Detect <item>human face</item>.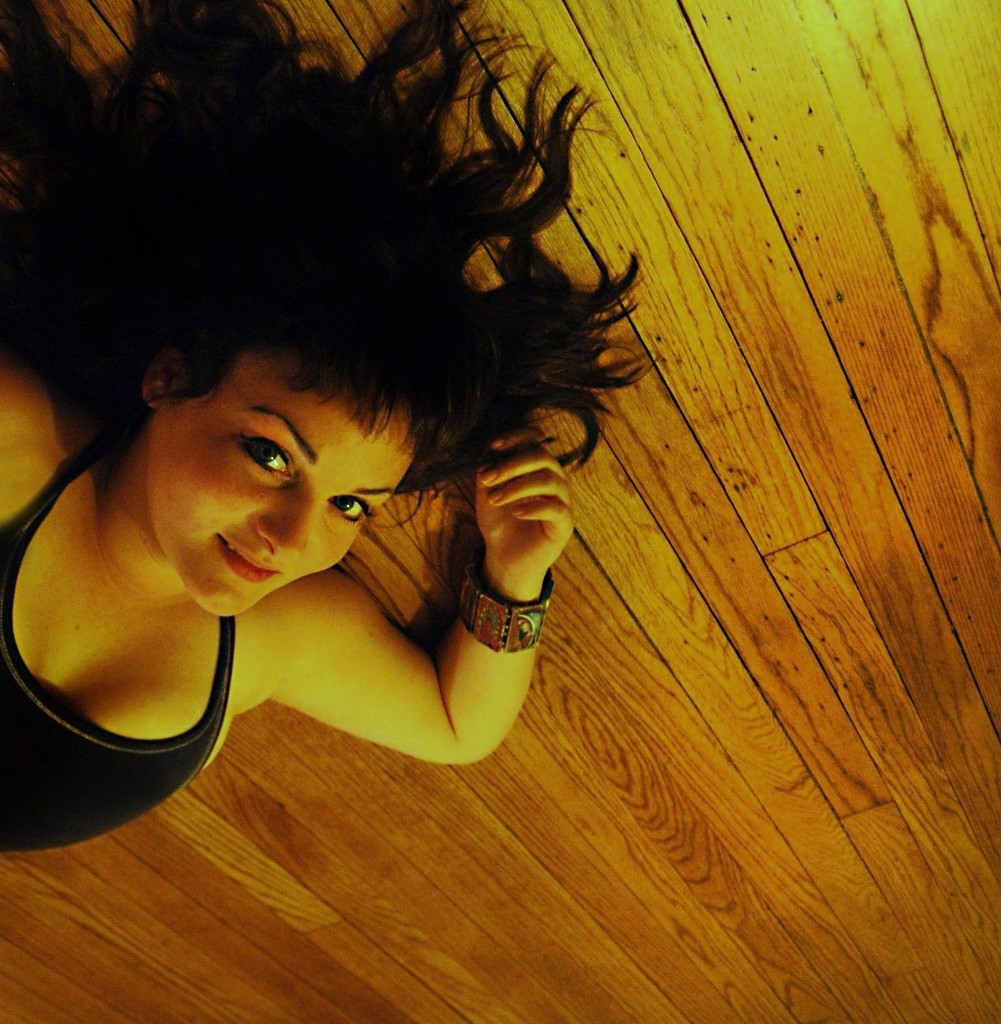
Detected at box(144, 349, 421, 618).
